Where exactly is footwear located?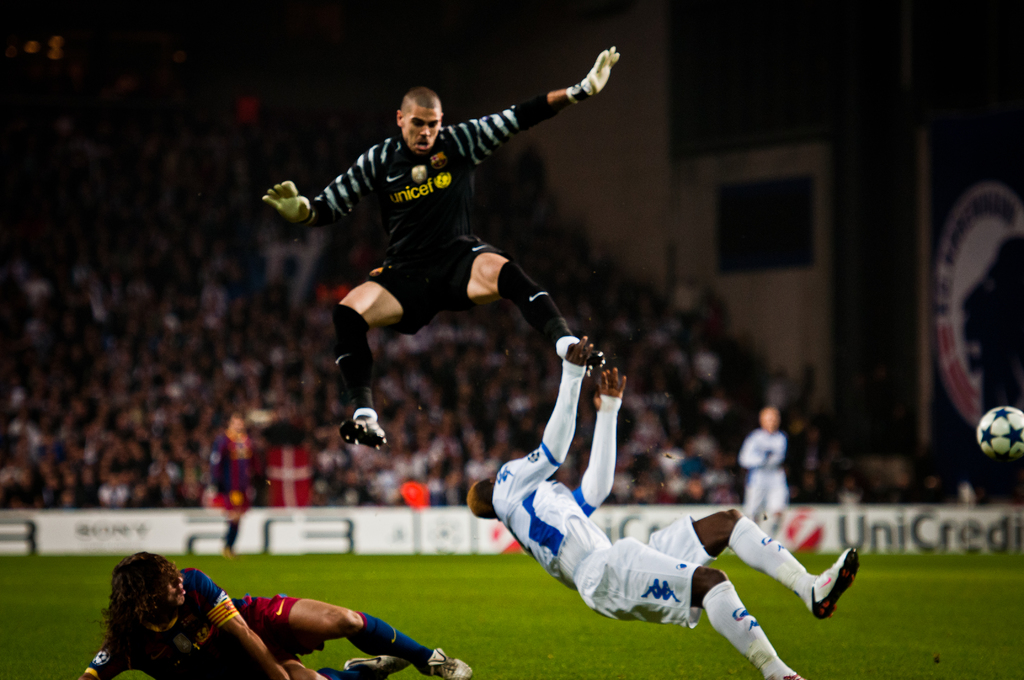
Its bounding box is (x1=774, y1=674, x2=808, y2=679).
